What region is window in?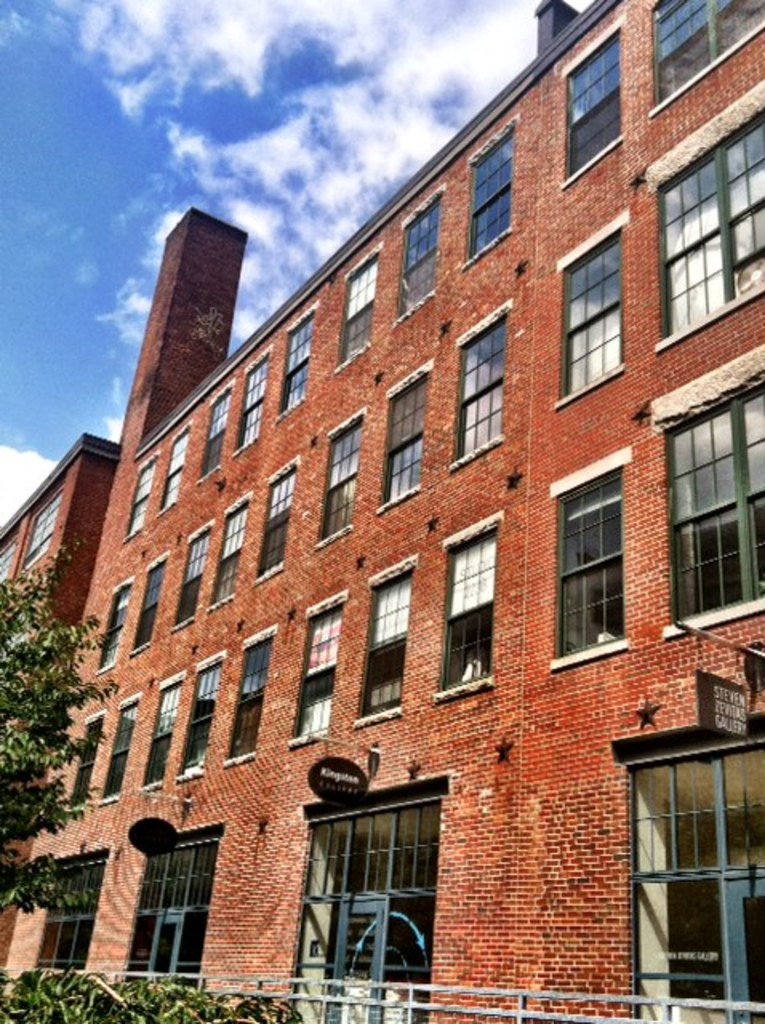
bbox=(157, 422, 190, 514).
